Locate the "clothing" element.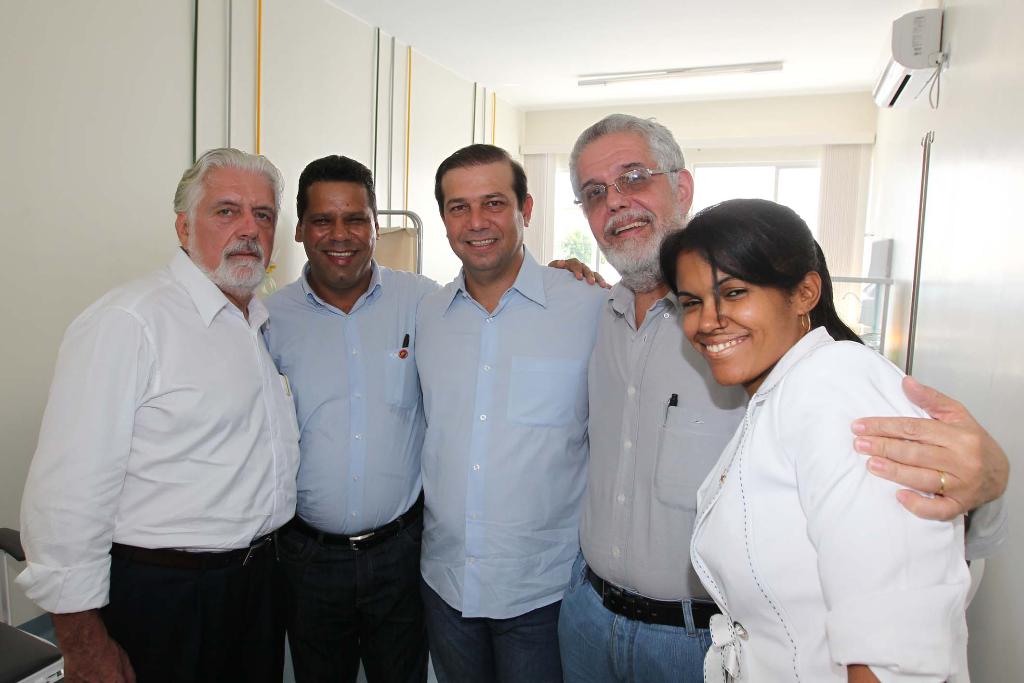
Element bbox: bbox=(104, 543, 289, 682).
